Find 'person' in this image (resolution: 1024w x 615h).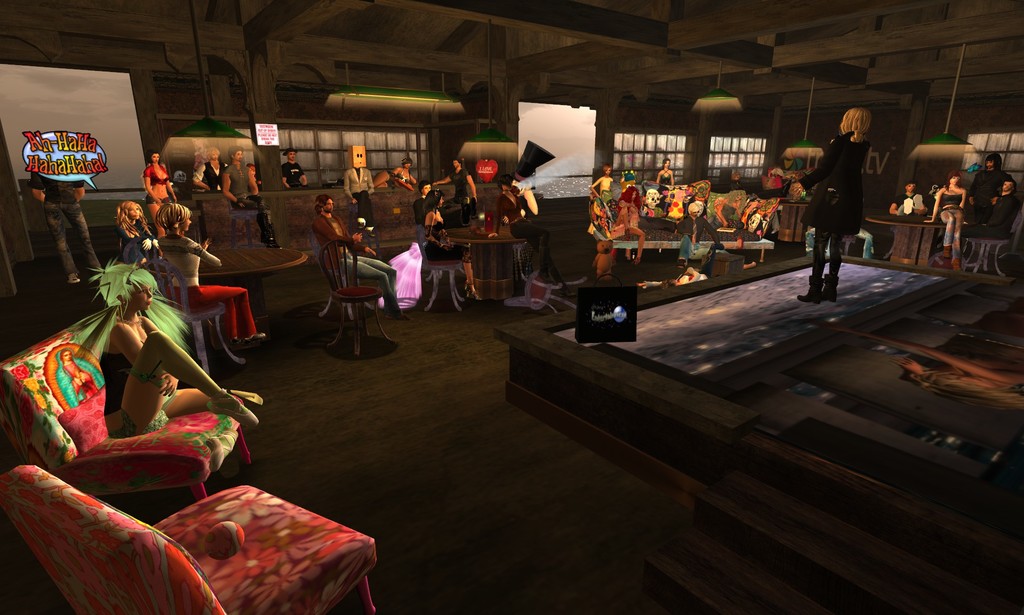
bbox=(927, 169, 969, 273).
